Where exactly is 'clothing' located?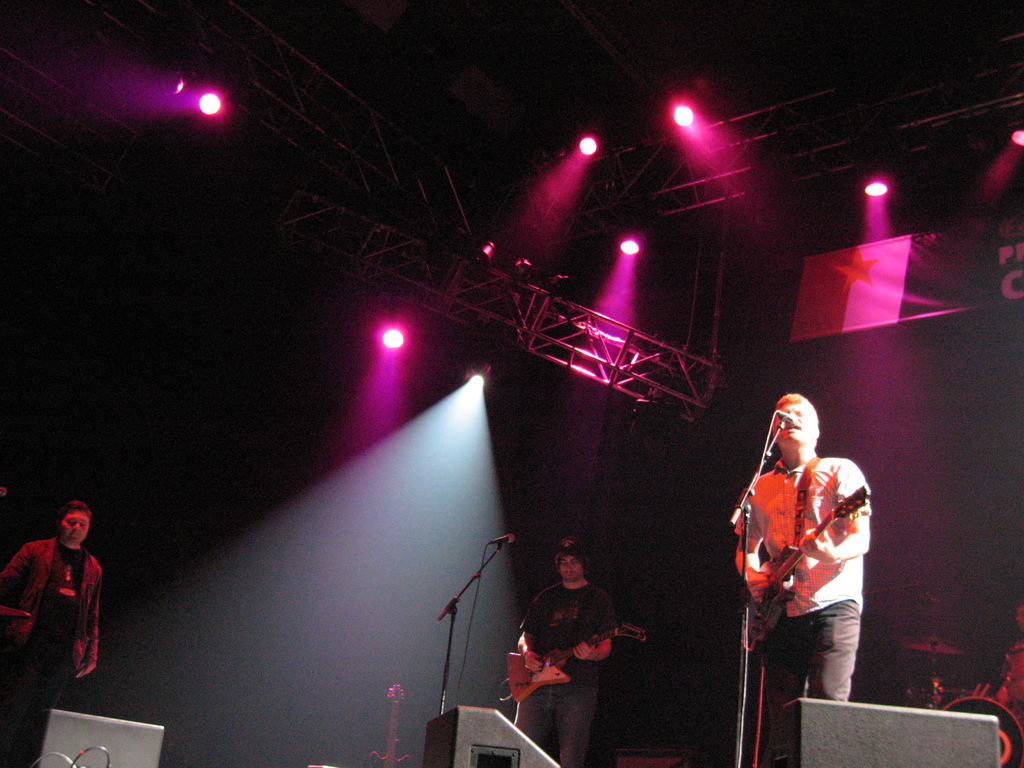
Its bounding box is crop(520, 582, 626, 767).
